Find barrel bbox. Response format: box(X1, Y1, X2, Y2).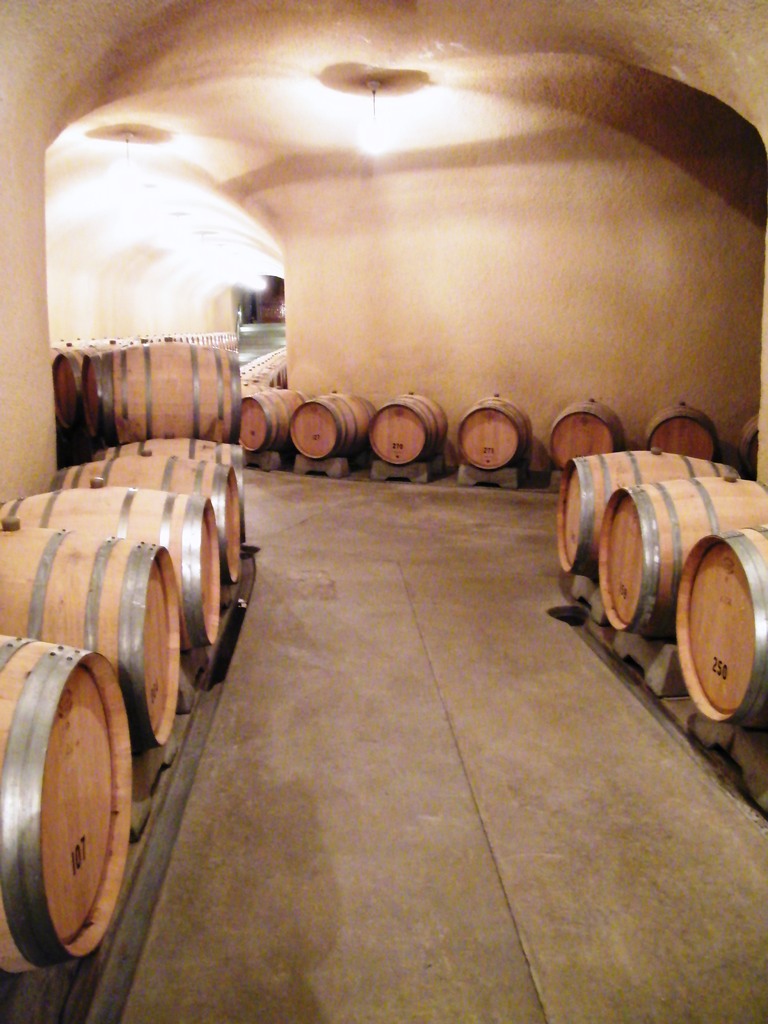
box(369, 382, 452, 459).
